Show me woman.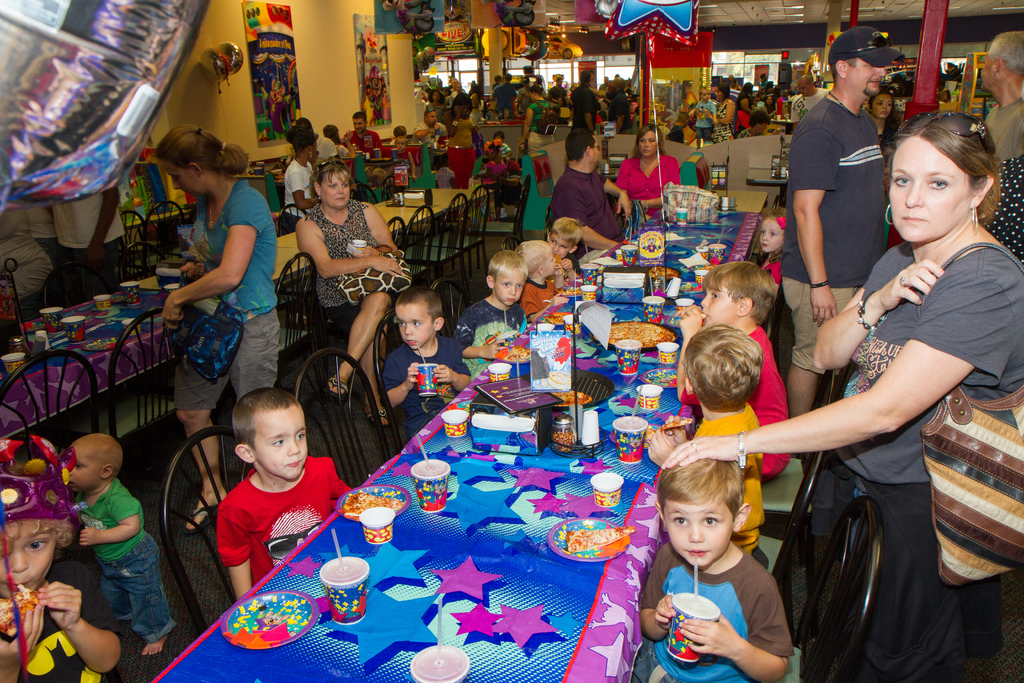
woman is here: 709:84:733:145.
